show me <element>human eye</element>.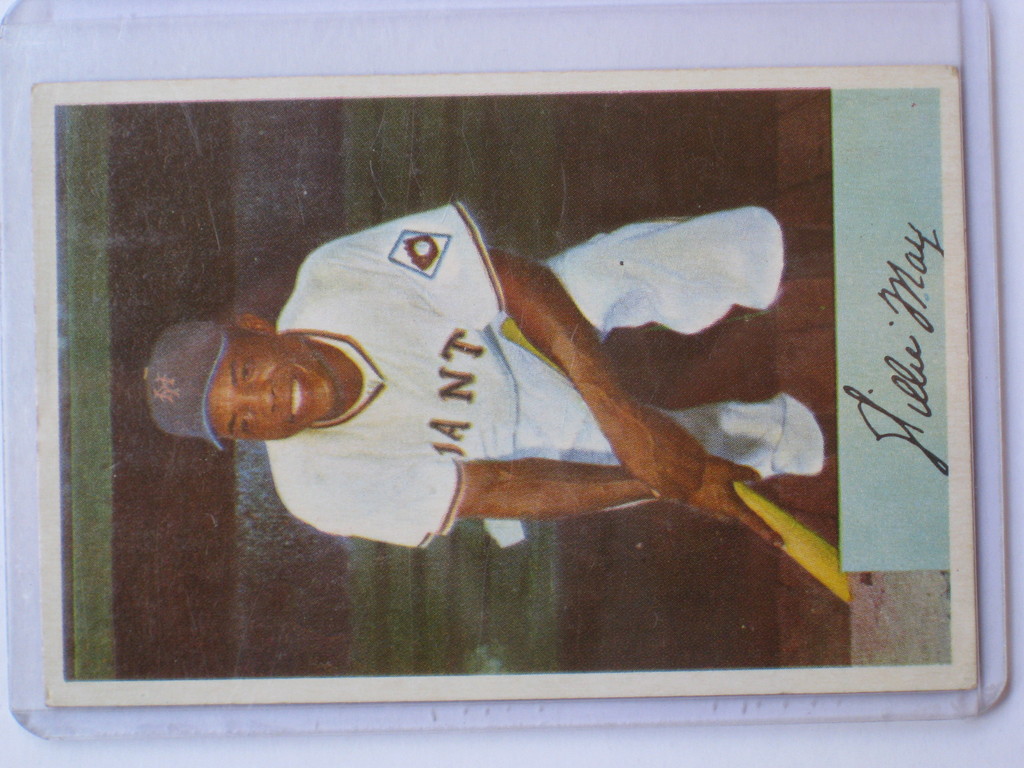
<element>human eye</element> is here: 234,358,257,383.
